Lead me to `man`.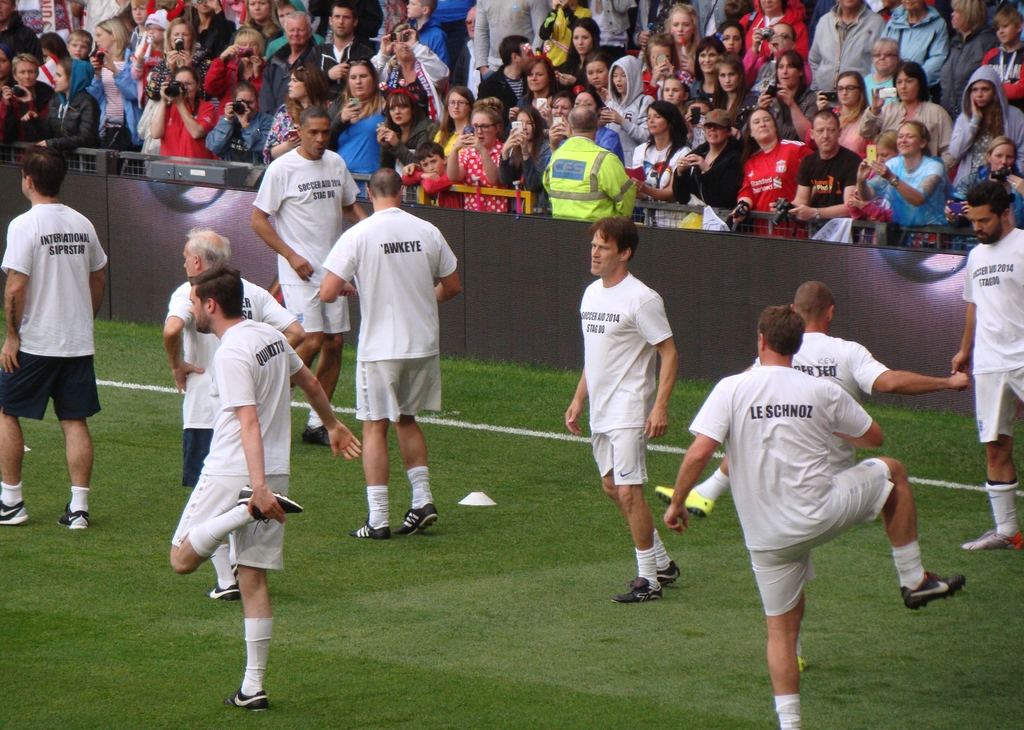
Lead to [left=477, top=0, right=547, bottom=70].
